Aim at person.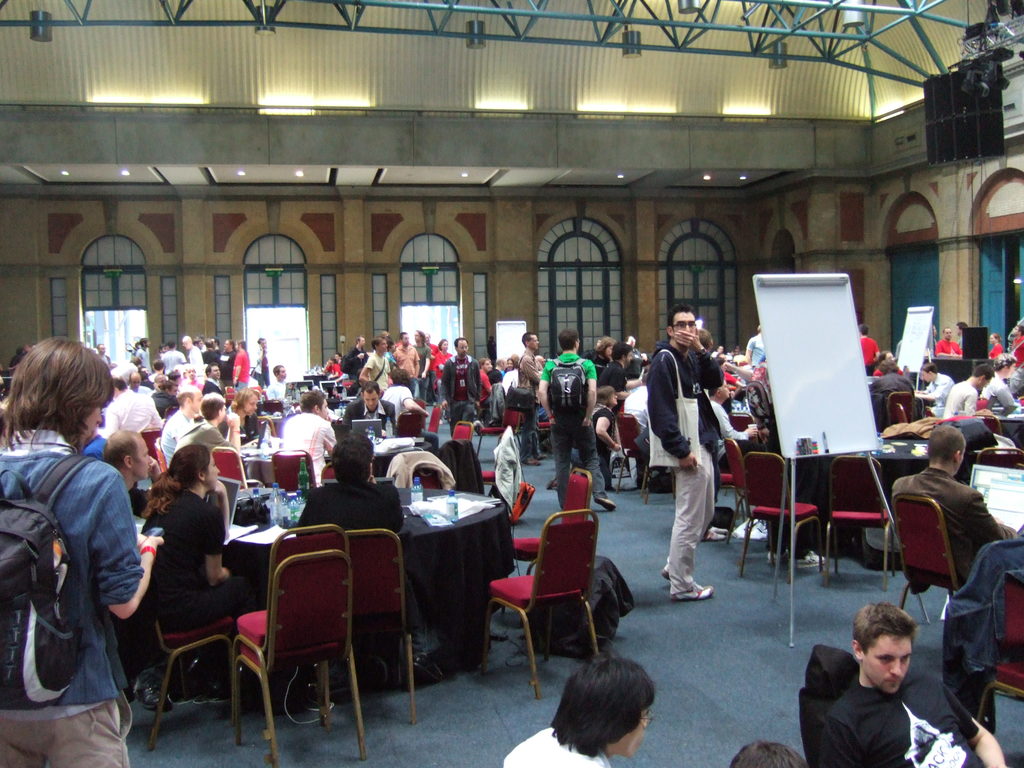
Aimed at 914:361:954:408.
